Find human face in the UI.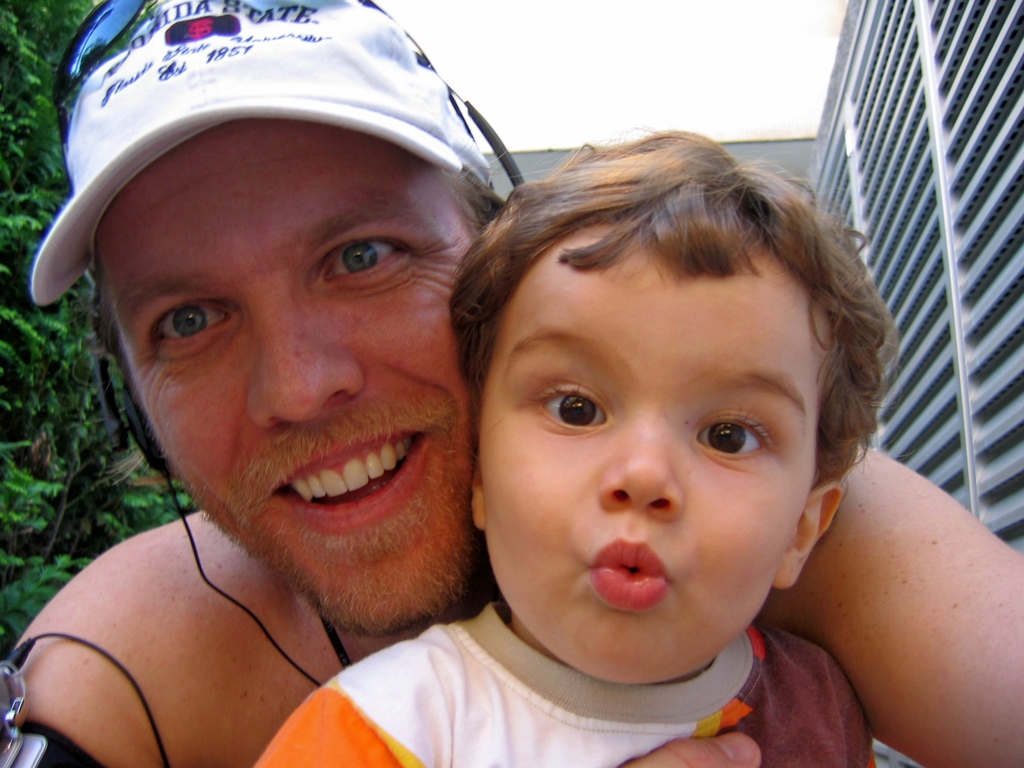
UI element at (97,121,473,614).
